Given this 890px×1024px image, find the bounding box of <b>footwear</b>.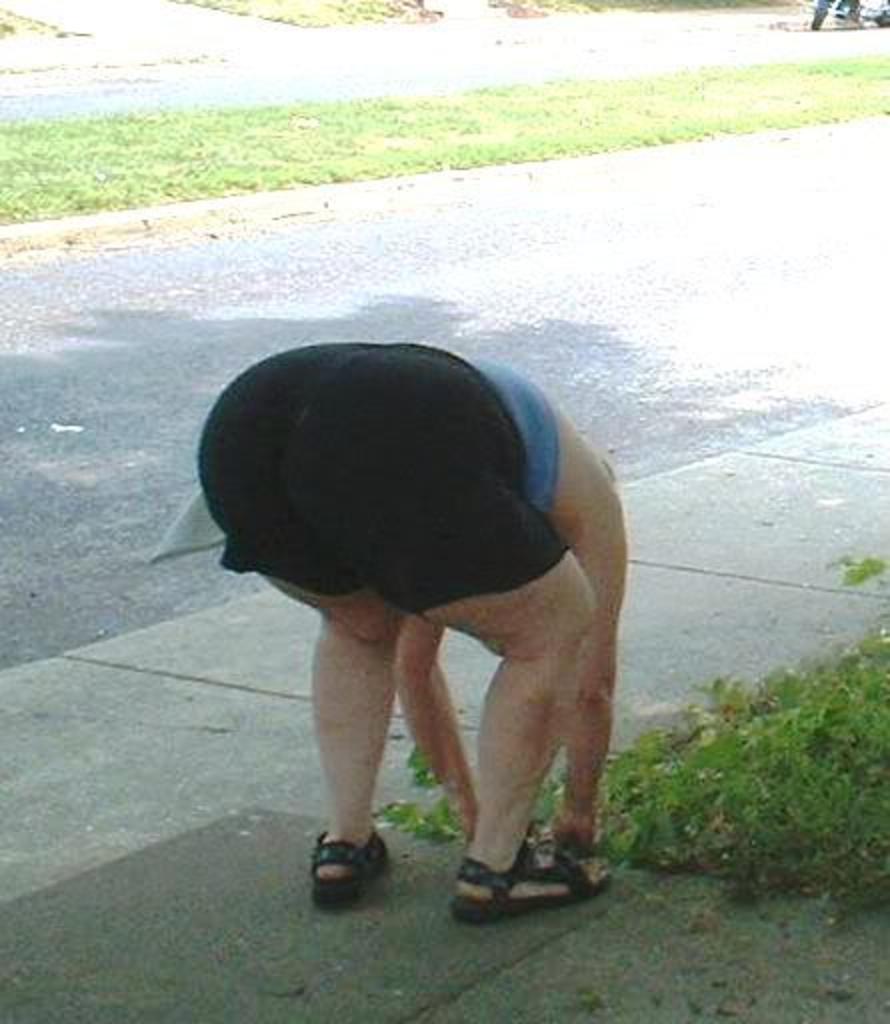
box=[308, 824, 396, 894].
